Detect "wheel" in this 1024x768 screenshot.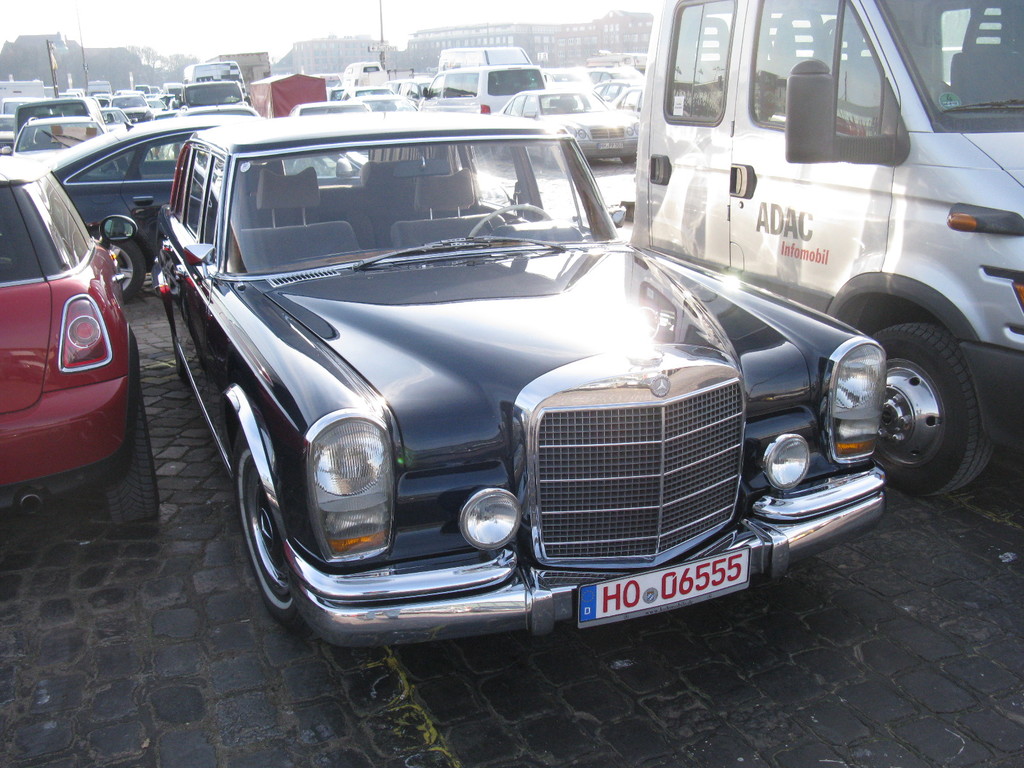
Detection: box(467, 204, 551, 238).
